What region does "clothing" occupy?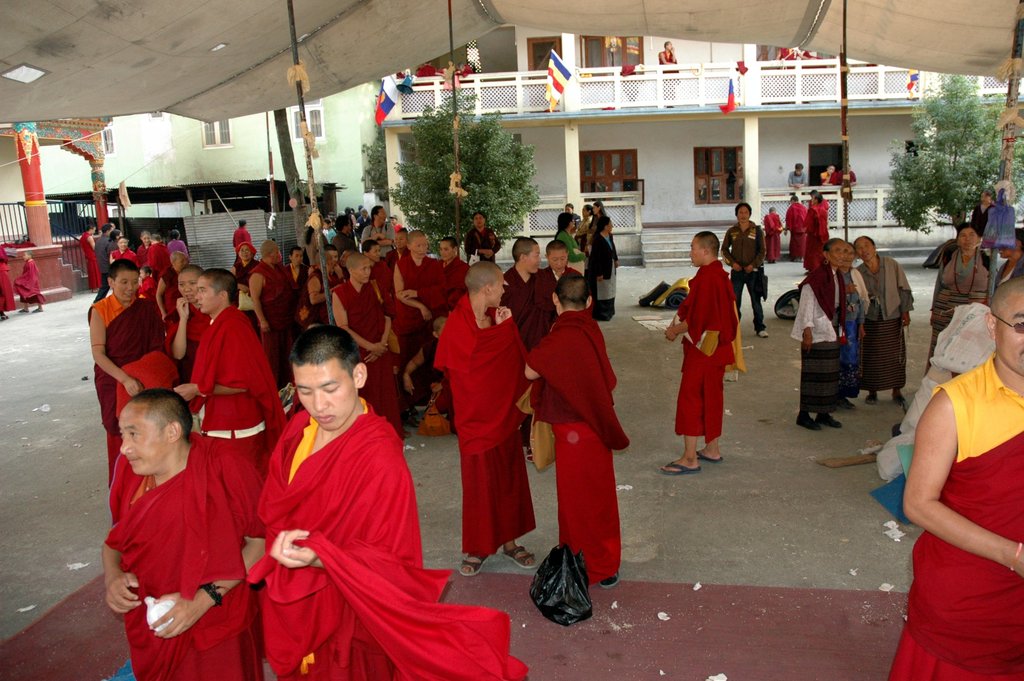
[x1=819, y1=168, x2=836, y2=184].
